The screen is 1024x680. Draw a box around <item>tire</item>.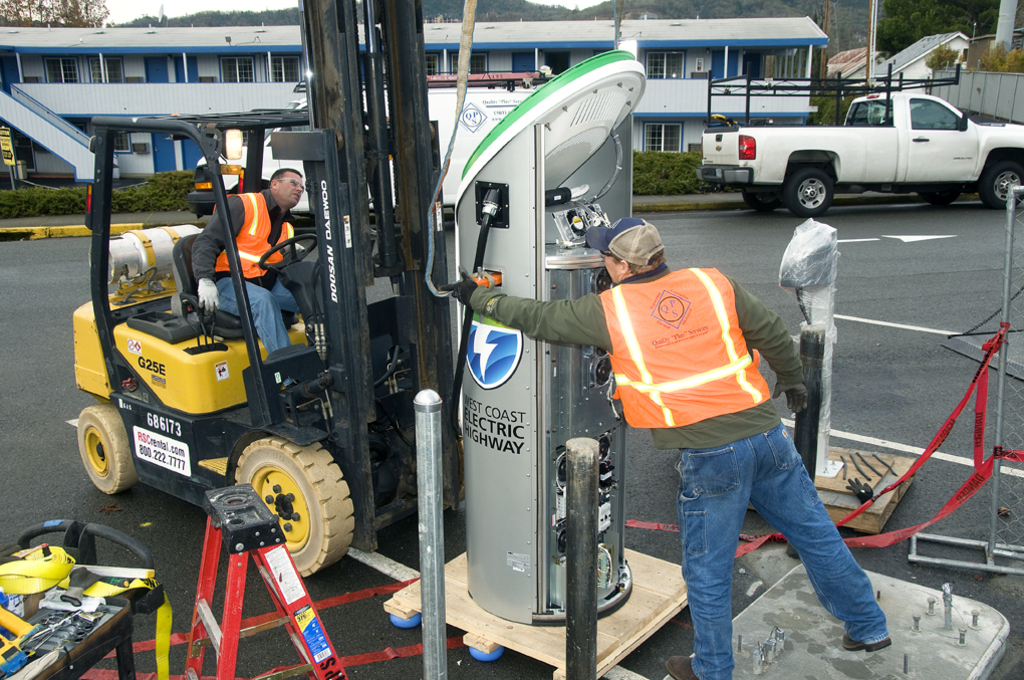
[976, 159, 1023, 216].
